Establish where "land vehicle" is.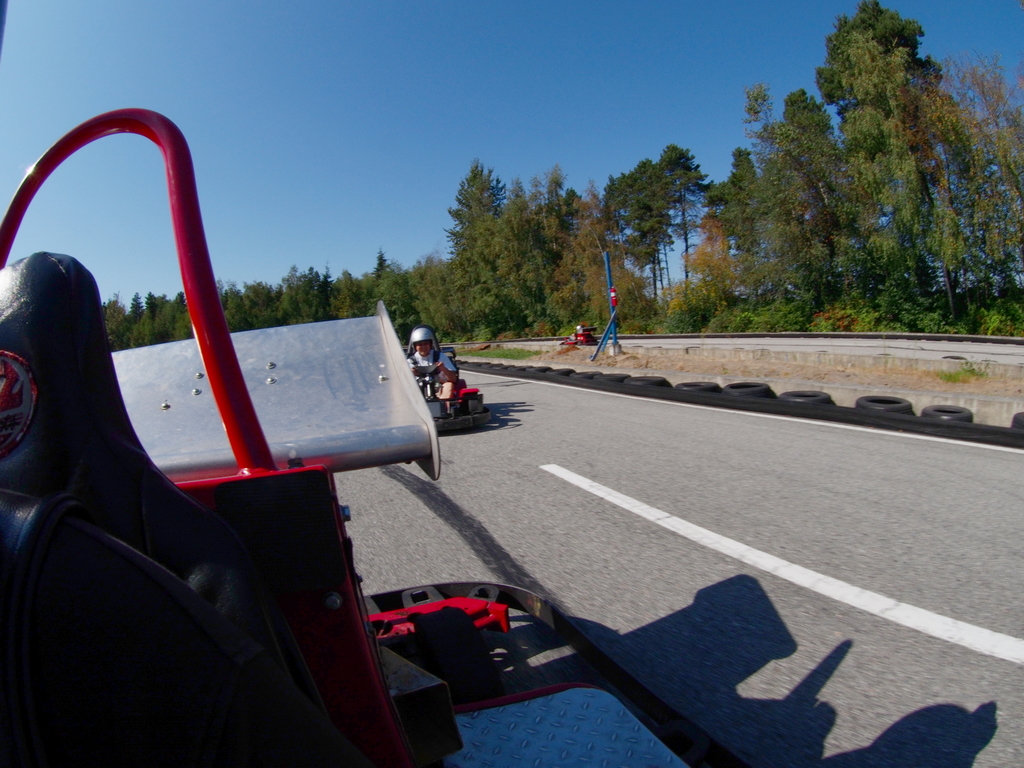
Established at 0, 102, 694, 767.
